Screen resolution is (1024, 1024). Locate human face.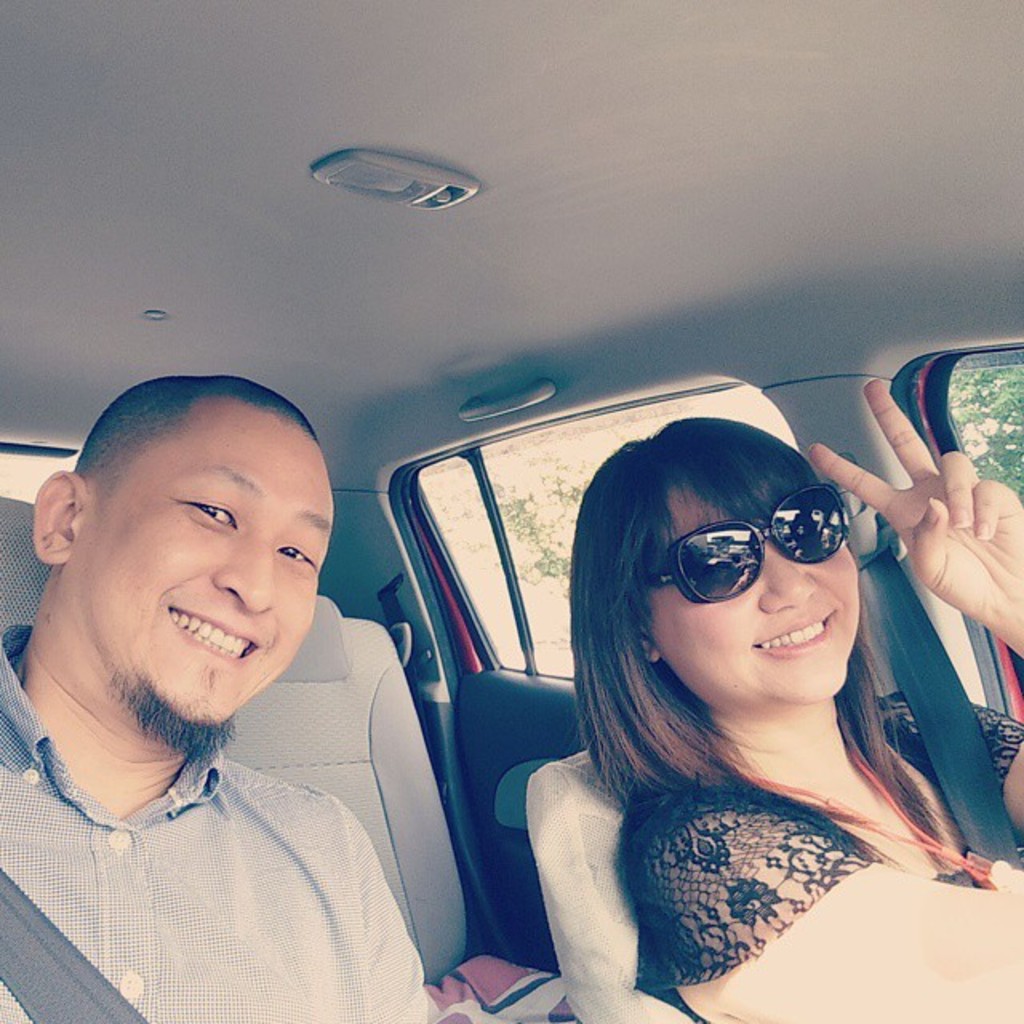
box(72, 424, 333, 718).
